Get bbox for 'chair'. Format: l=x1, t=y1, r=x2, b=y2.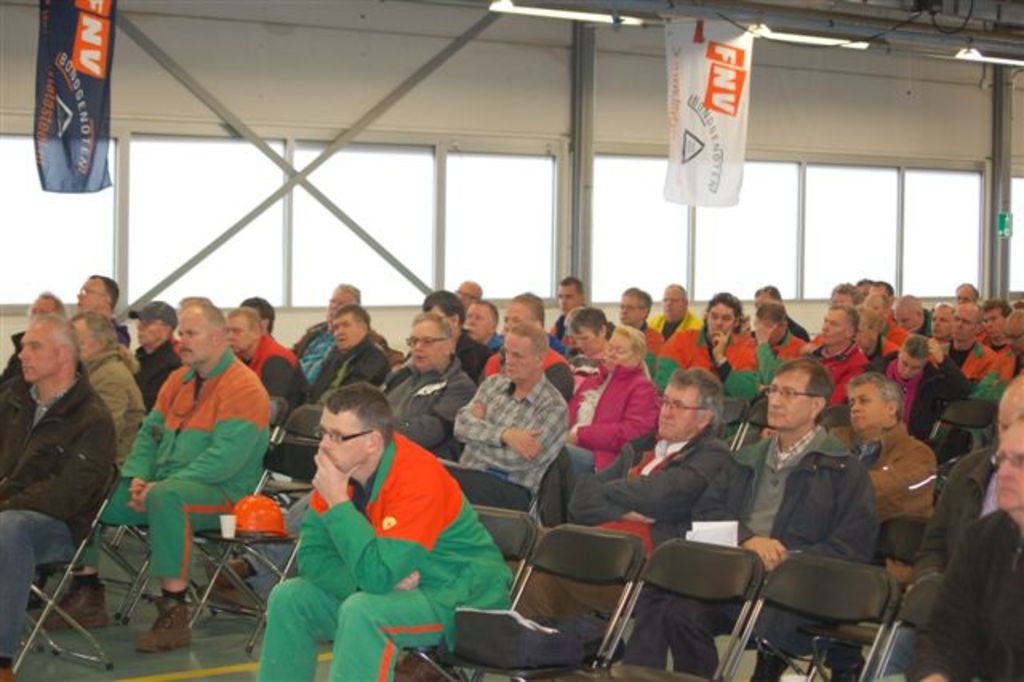
l=870, t=575, r=952, b=680.
